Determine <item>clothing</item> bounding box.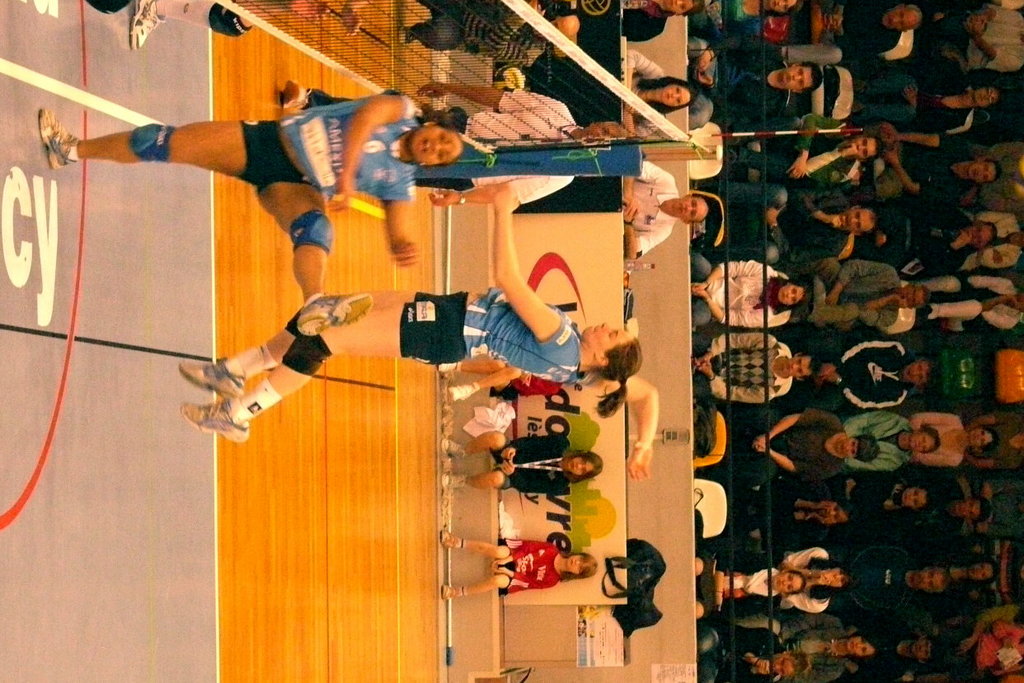
Determined: (x1=850, y1=624, x2=909, y2=682).
